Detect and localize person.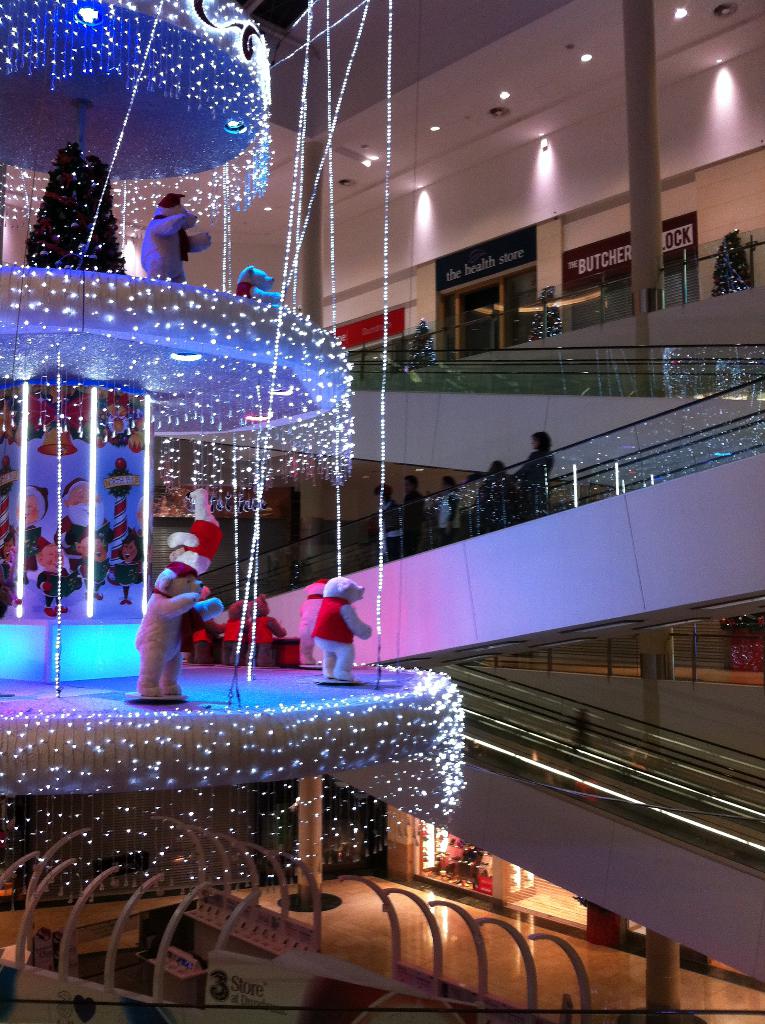
Localized at box=[401, 470, 426, 554].
